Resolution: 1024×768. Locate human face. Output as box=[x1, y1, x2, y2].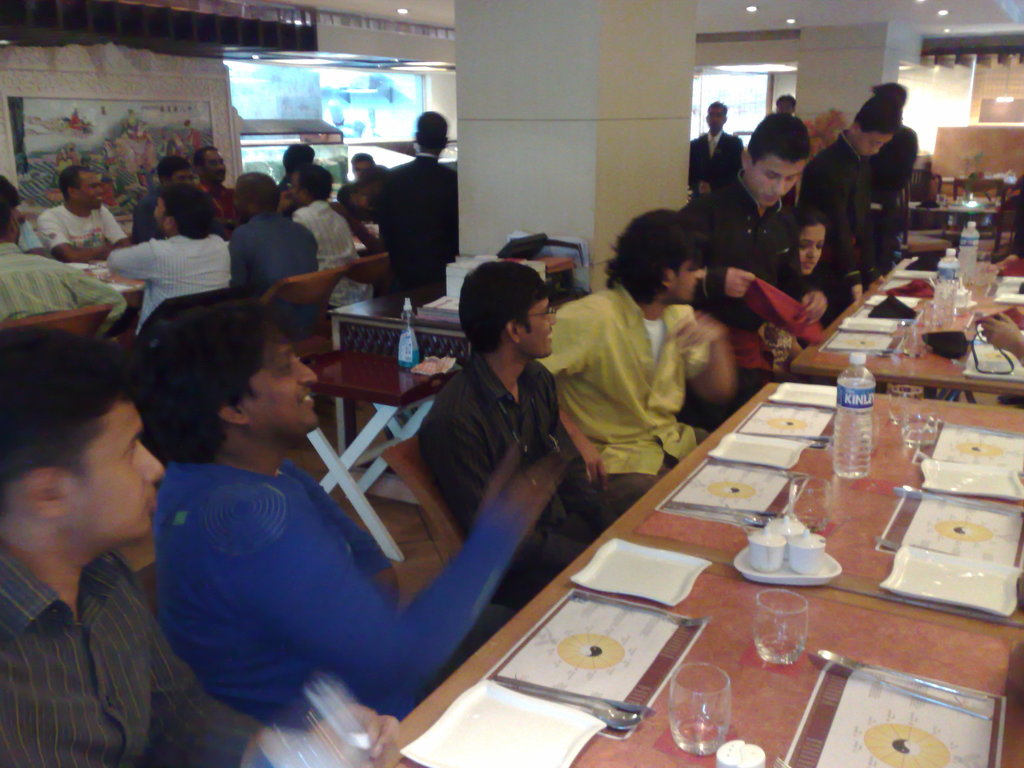
box=[76, 173, 106, 211].
